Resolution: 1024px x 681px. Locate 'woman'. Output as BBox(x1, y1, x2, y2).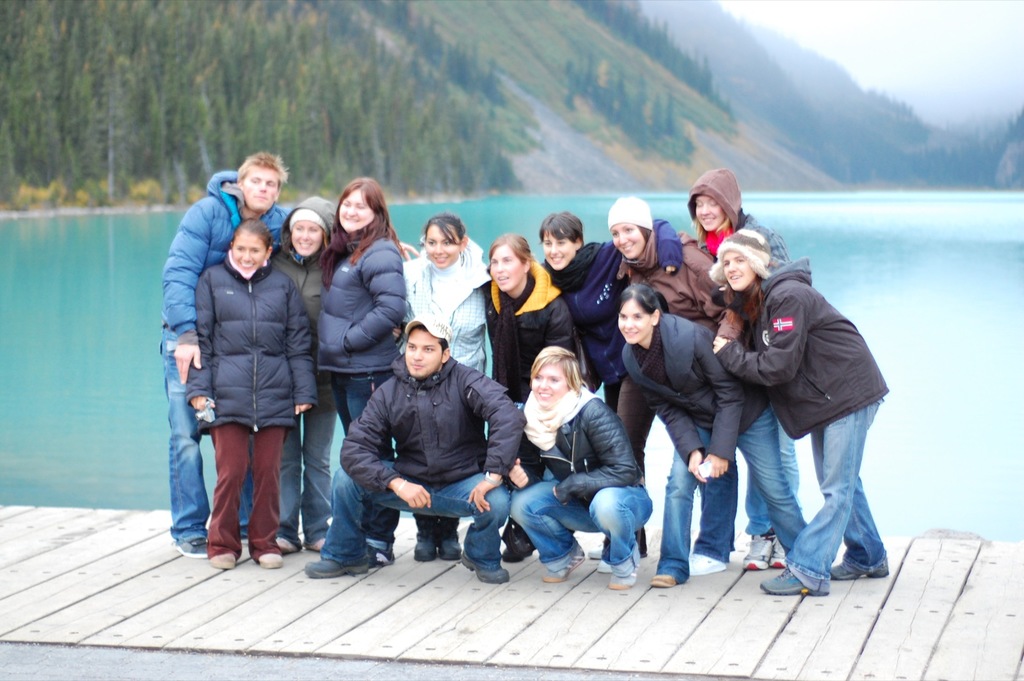
BBox(676, 163, 796, 575).
